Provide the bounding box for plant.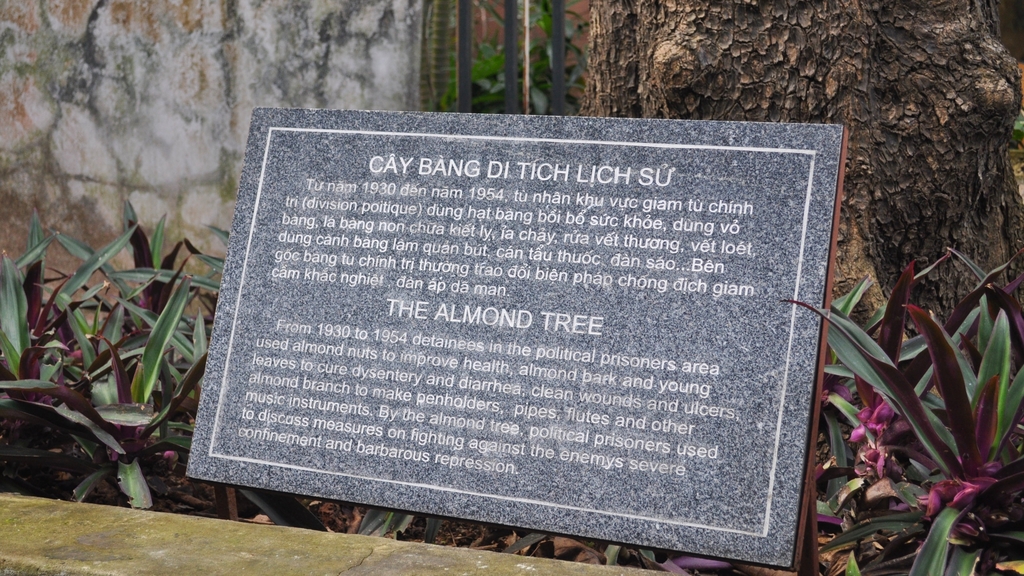
[467,0,605,121].
